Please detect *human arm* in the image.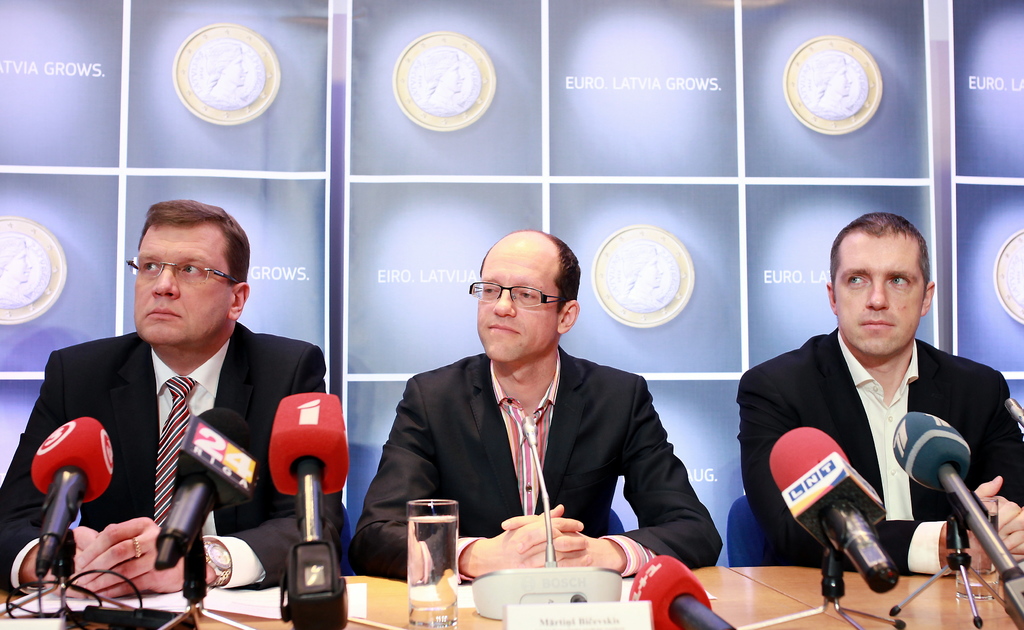
737,361,976,572.
